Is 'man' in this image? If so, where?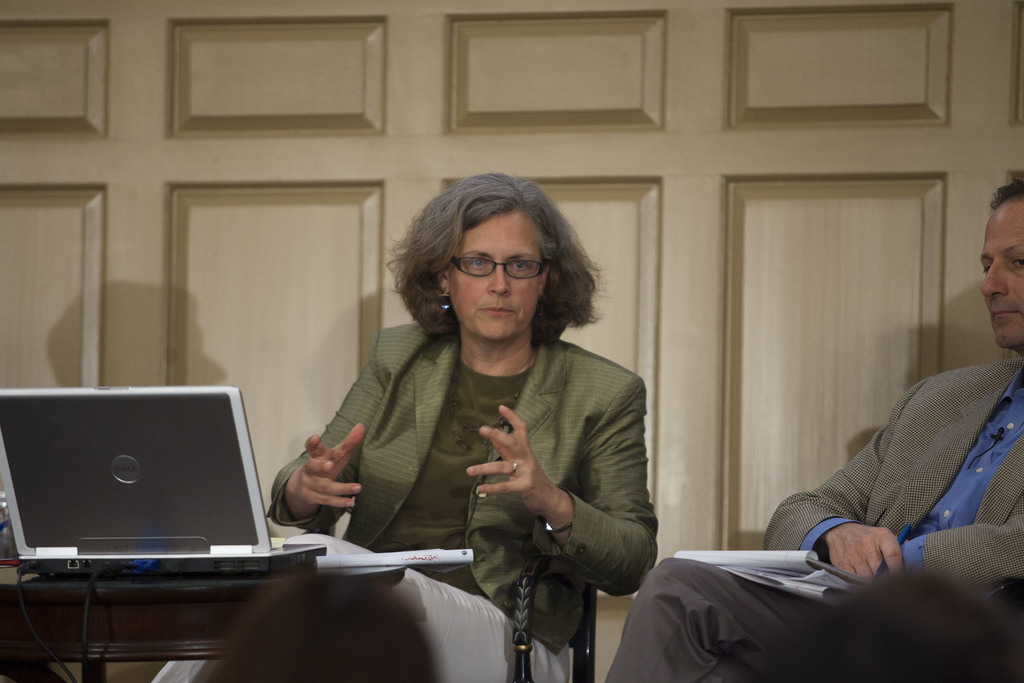
Yes, at x1=240 y1=171 x2=675 y2=655.
